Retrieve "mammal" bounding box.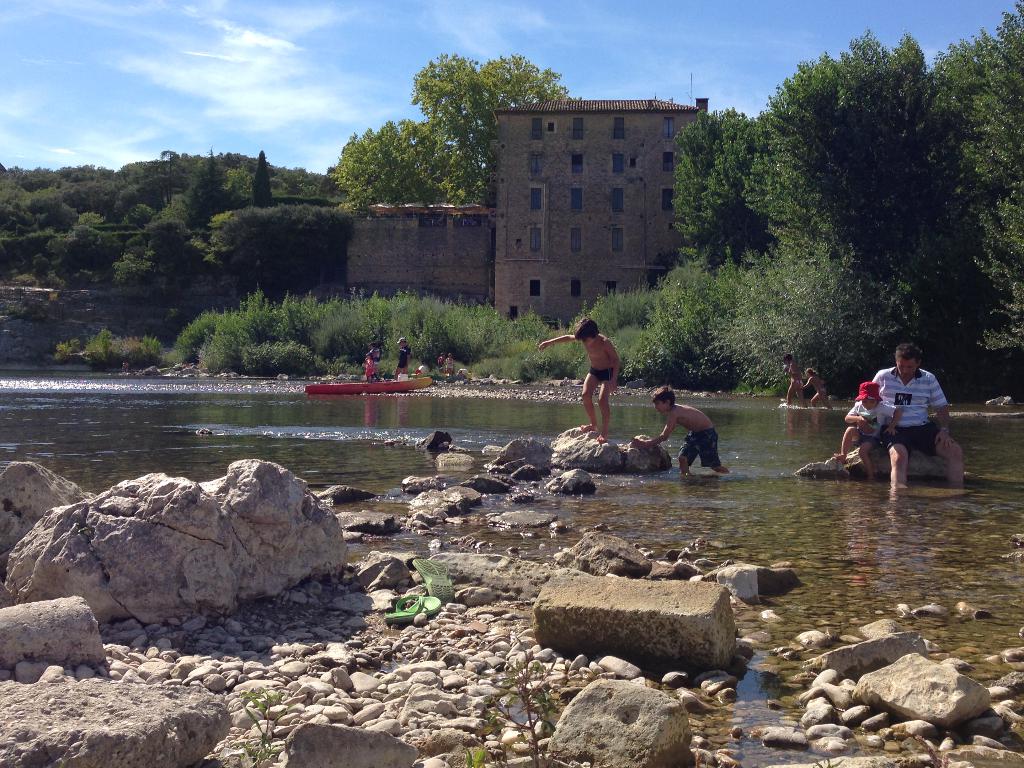
Bounding box: BBox(779, 352, 810, 406).
